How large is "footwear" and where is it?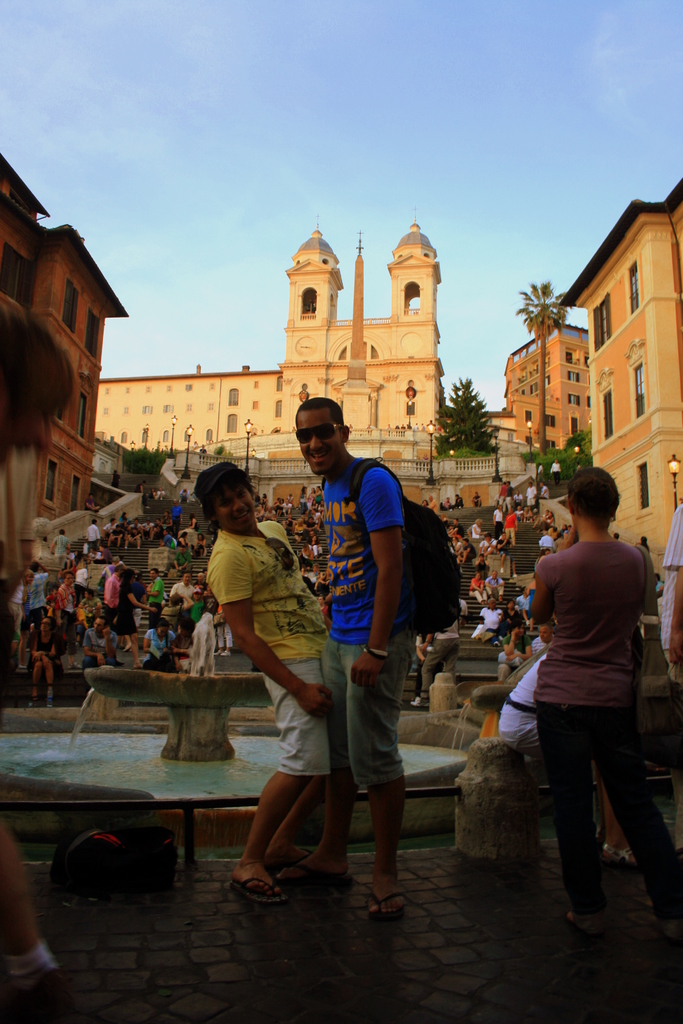
Bounding box: <bbox>493, 640, 502, 645</bbox>.
